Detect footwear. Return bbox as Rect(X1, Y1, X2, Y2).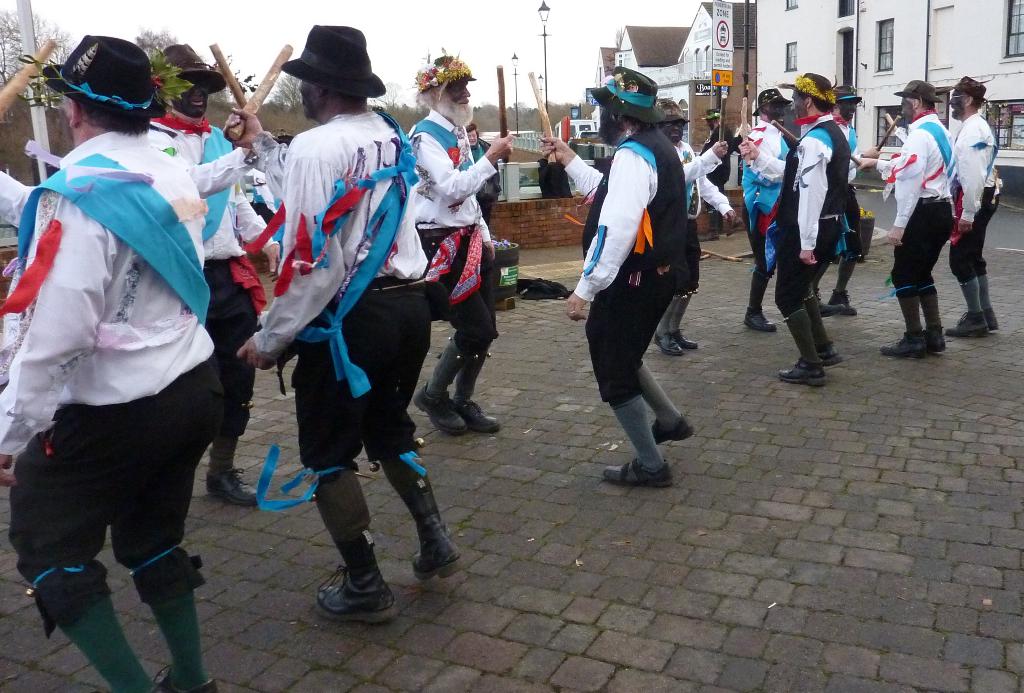
Rect(409, 480, 468, 584).
